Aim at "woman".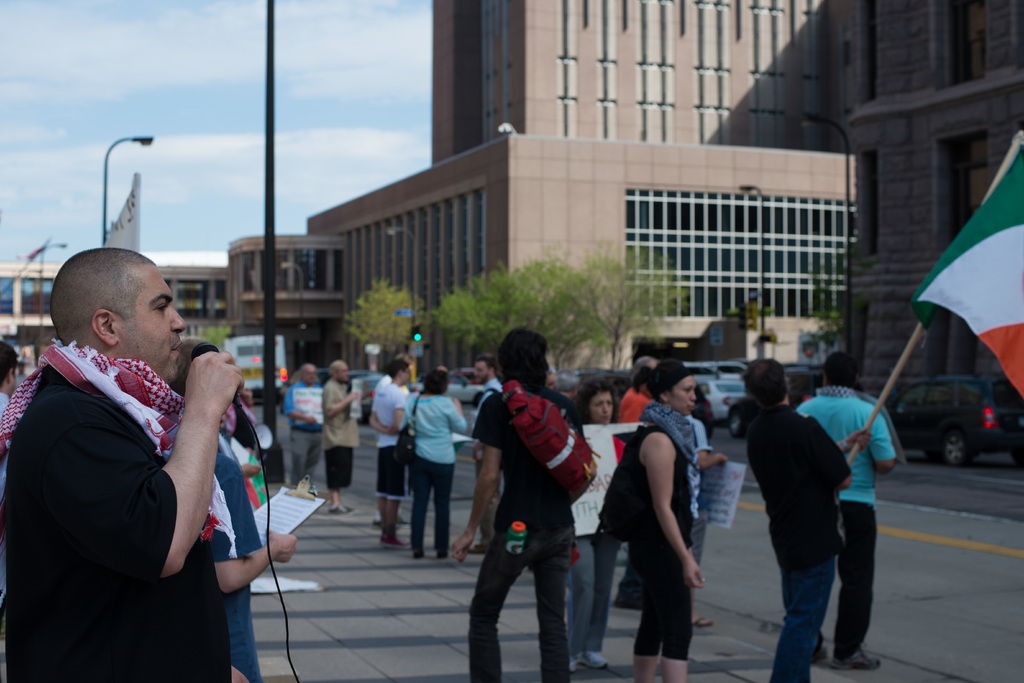
Aimed at bbox(560, 387, 631, 673).
